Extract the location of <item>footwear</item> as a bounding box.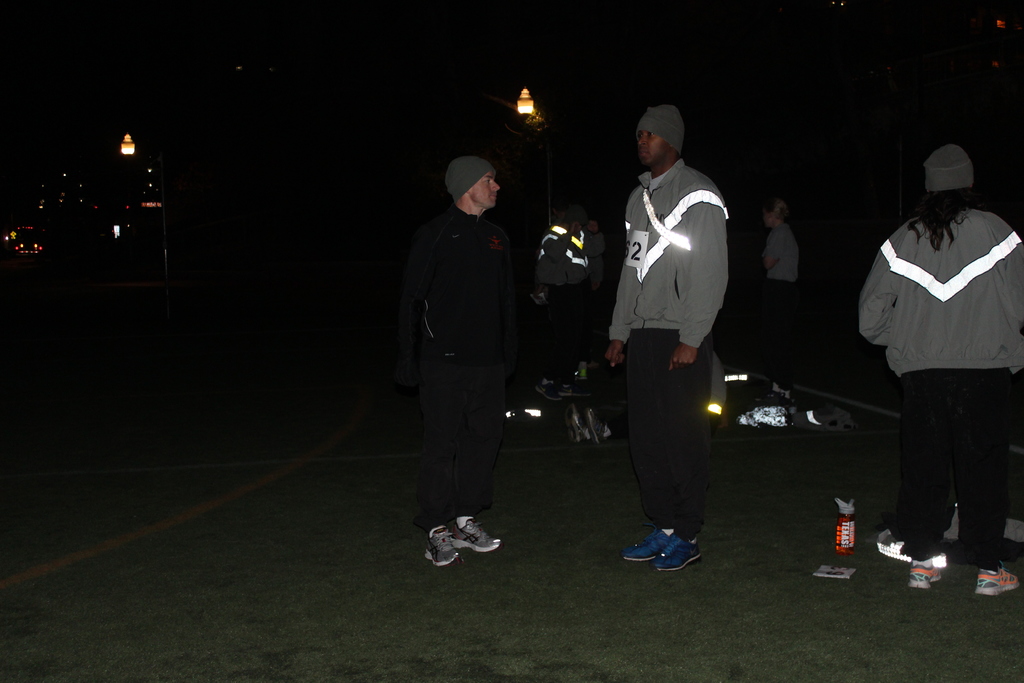
left=908, top=567, right=943, bottom=588.
